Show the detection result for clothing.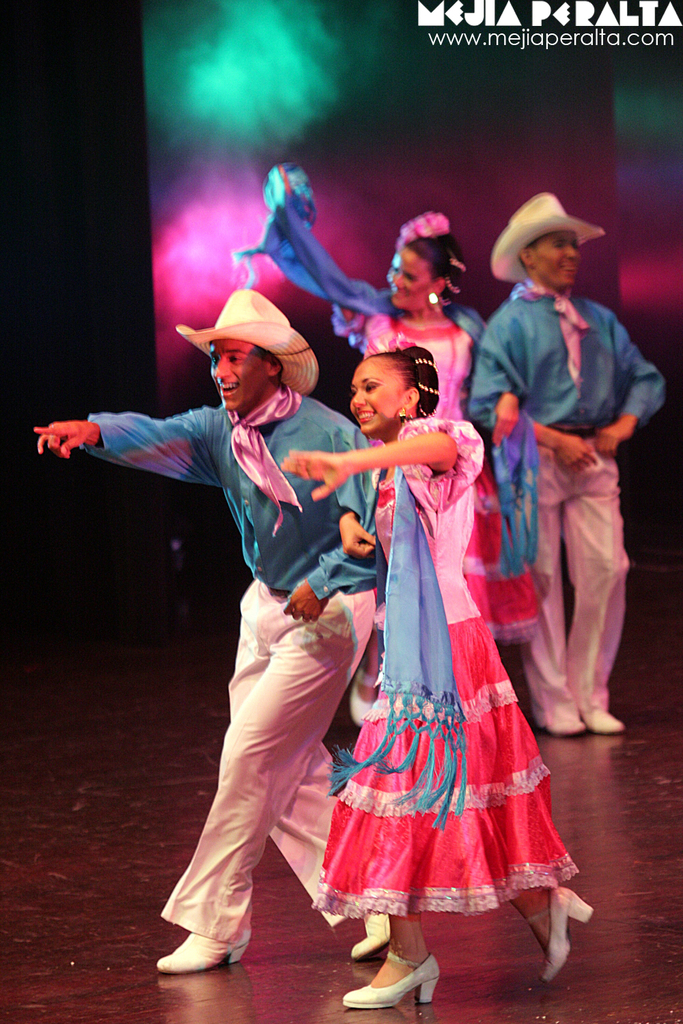
(467, 279, 667, 728).
